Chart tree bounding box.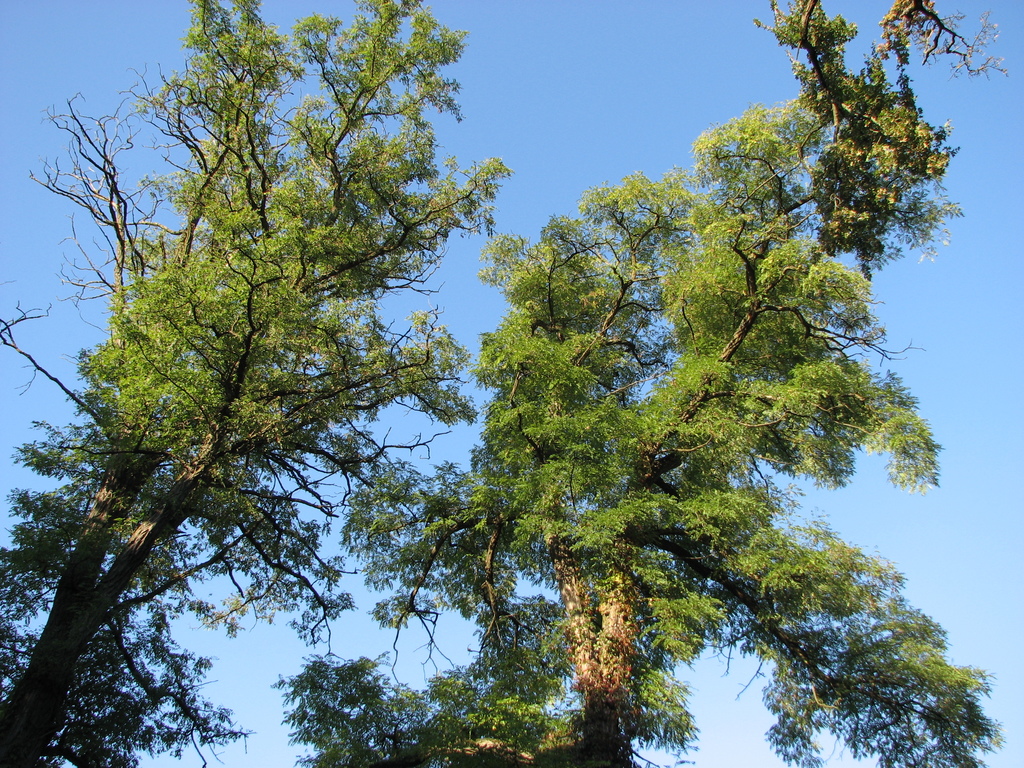
Charted: (x1=0, y1=0, x2=517, y2=760).
